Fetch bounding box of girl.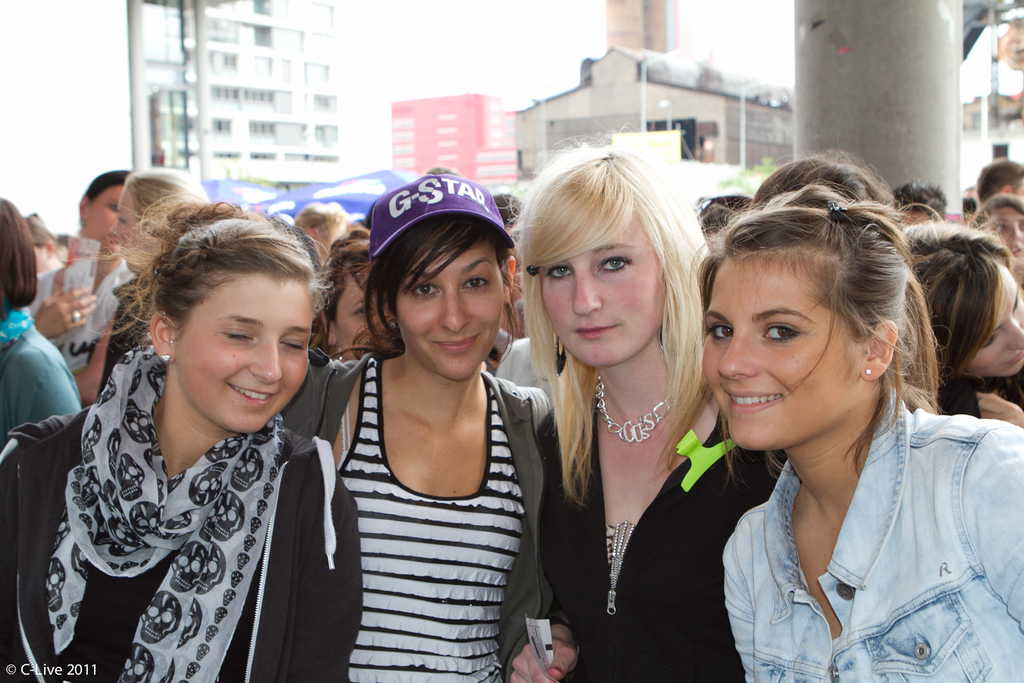
Bbox: <box>509,143,776,682</box>.
